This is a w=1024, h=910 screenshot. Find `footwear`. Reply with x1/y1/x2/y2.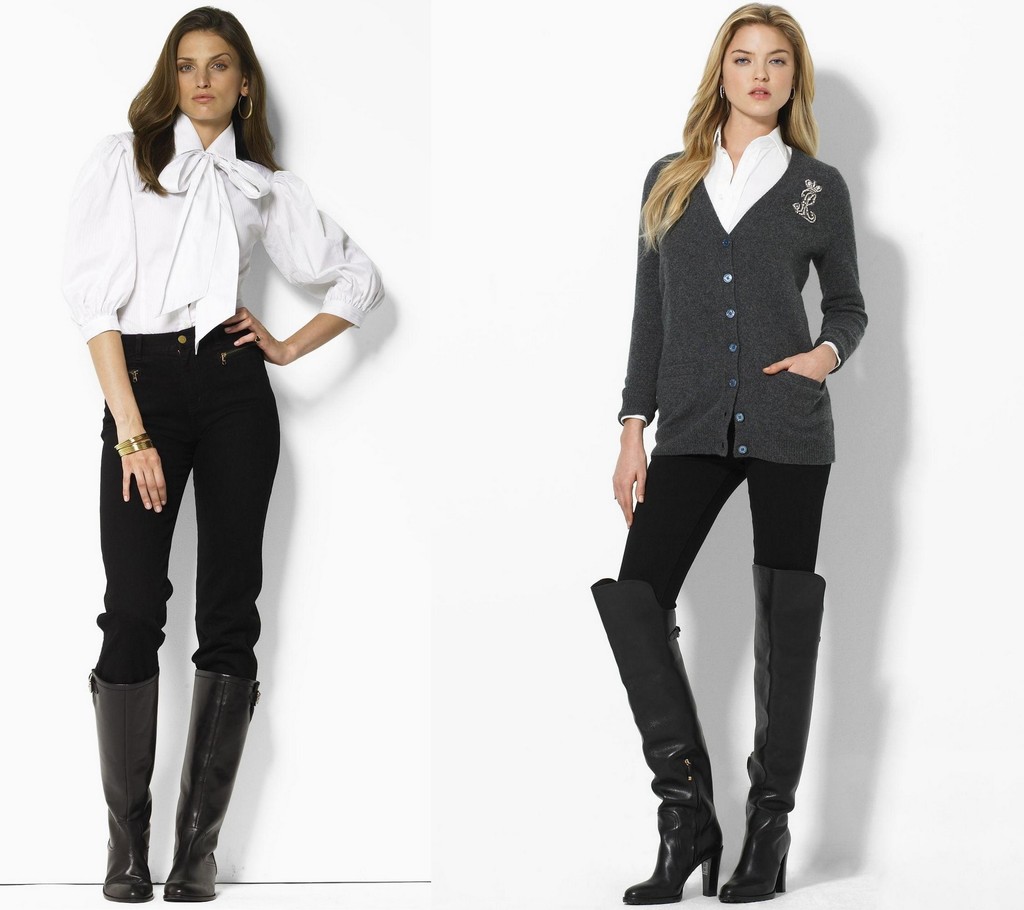
587/575/727/905.
